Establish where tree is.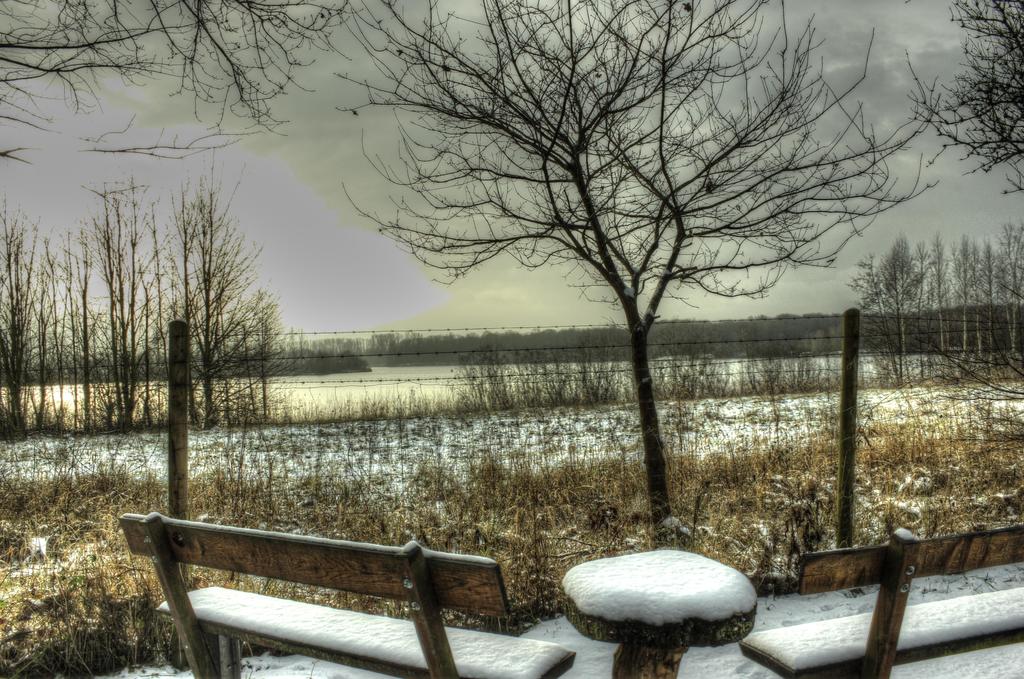
Established at 0,0,365,160.
